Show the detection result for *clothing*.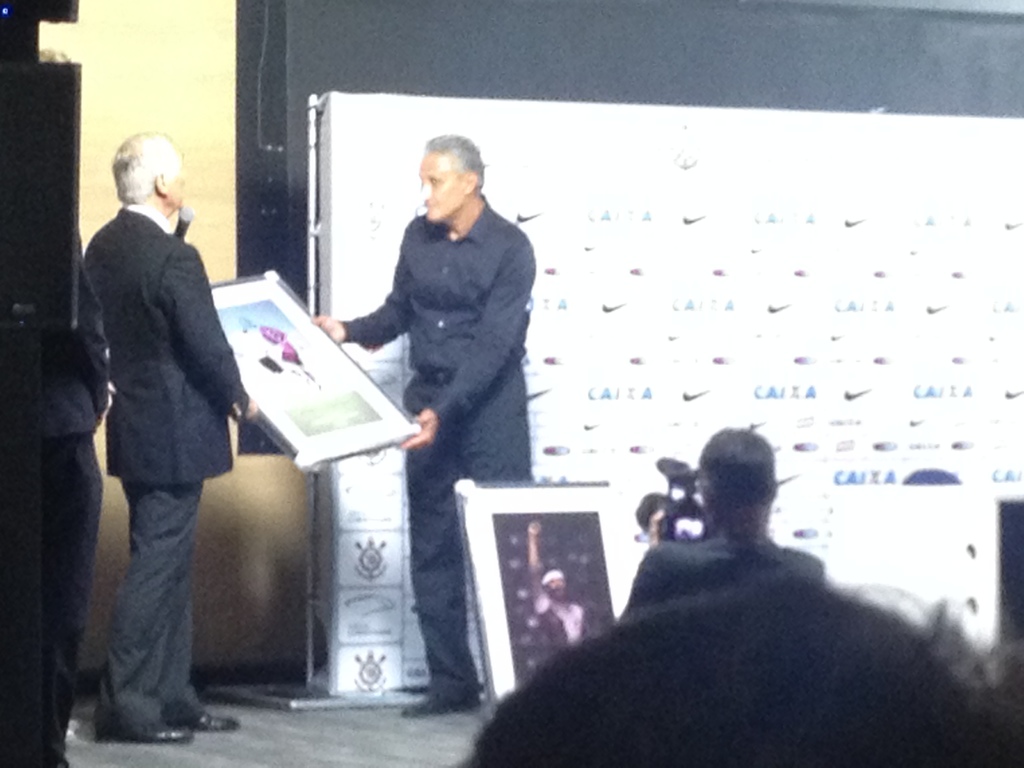
82 204 248 731.
